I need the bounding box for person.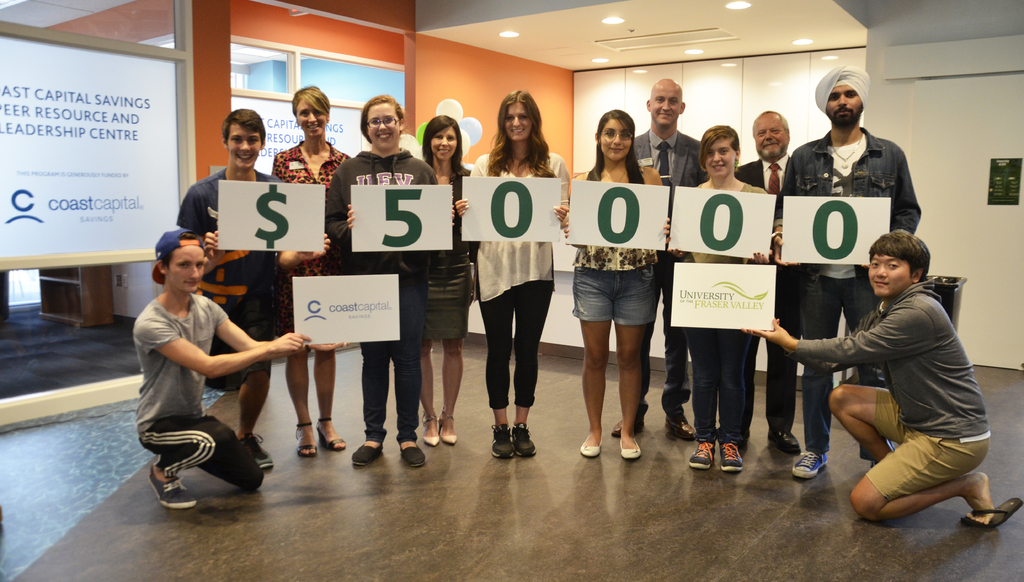
Here it is: left=563, top=104, right=669, bottom=464.
